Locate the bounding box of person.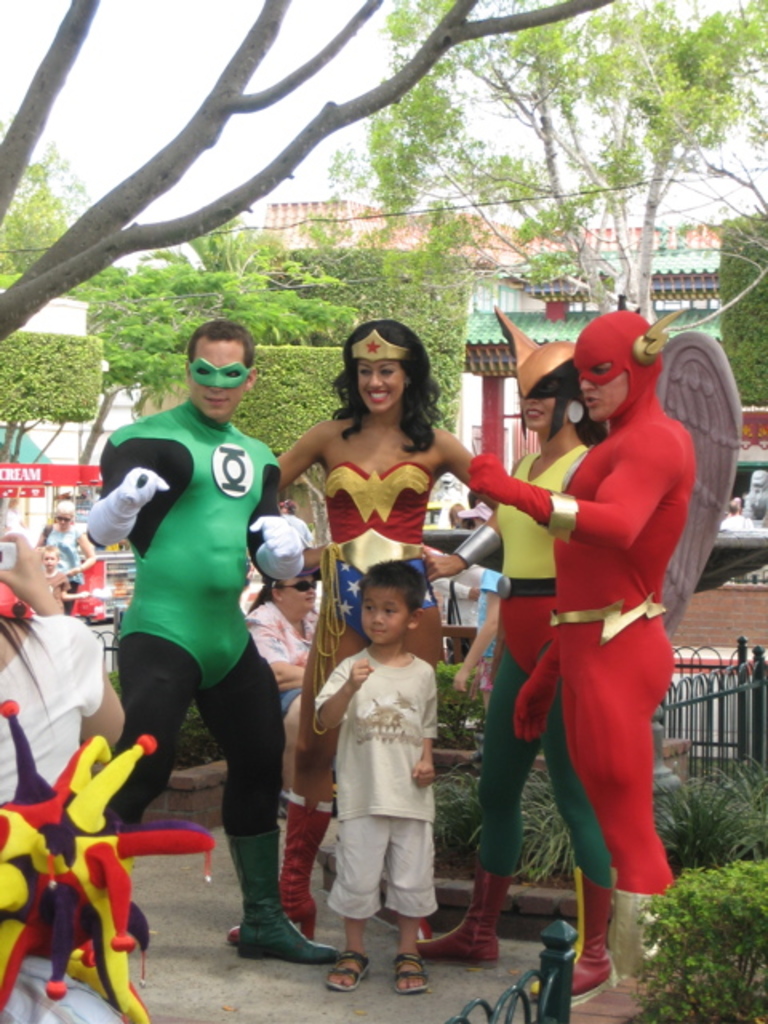
Bounding box: box(96, 306, 298, 949).
